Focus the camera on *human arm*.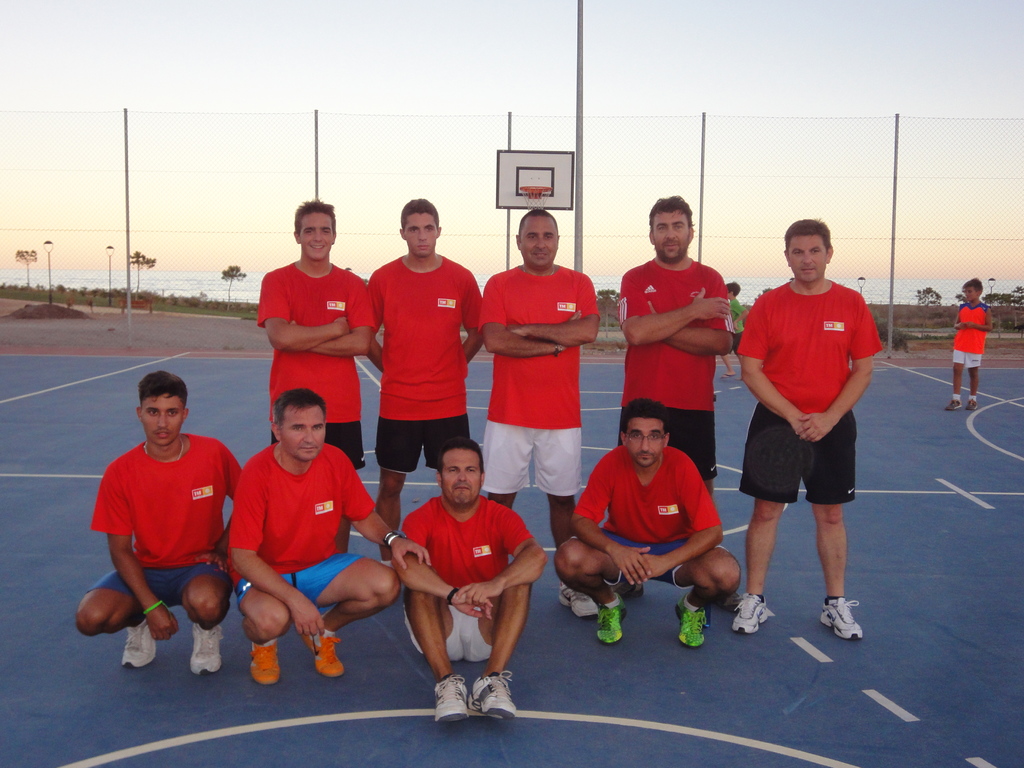
Focus region: box(566, 444, 651, 577).
